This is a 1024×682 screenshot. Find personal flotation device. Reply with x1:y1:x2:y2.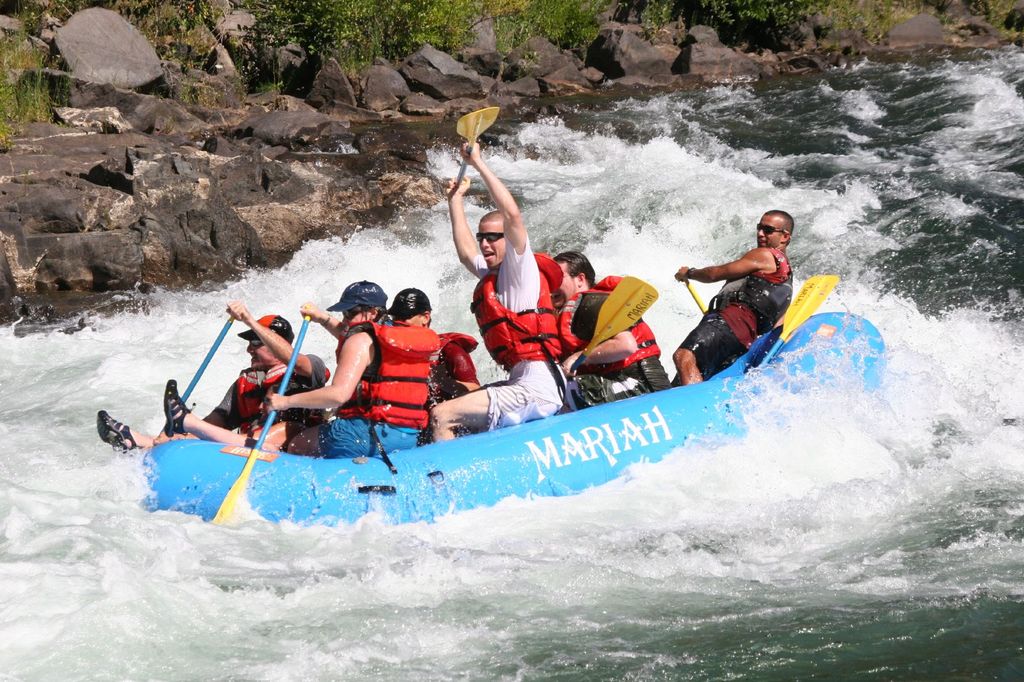
720:240:788:342.
